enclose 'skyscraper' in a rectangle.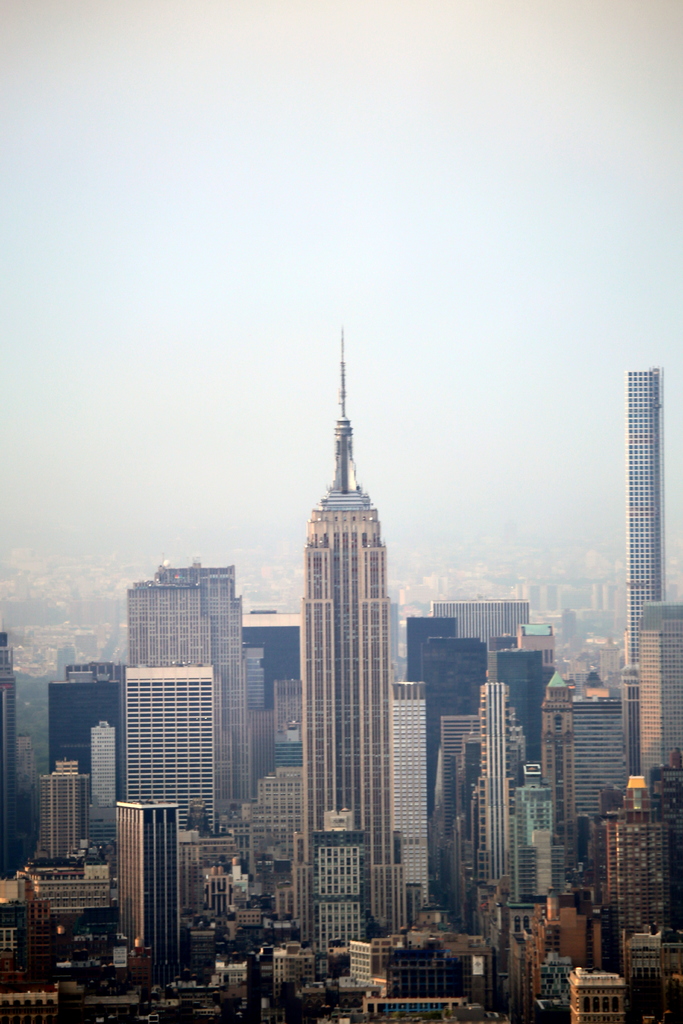
605/752/682/938.
